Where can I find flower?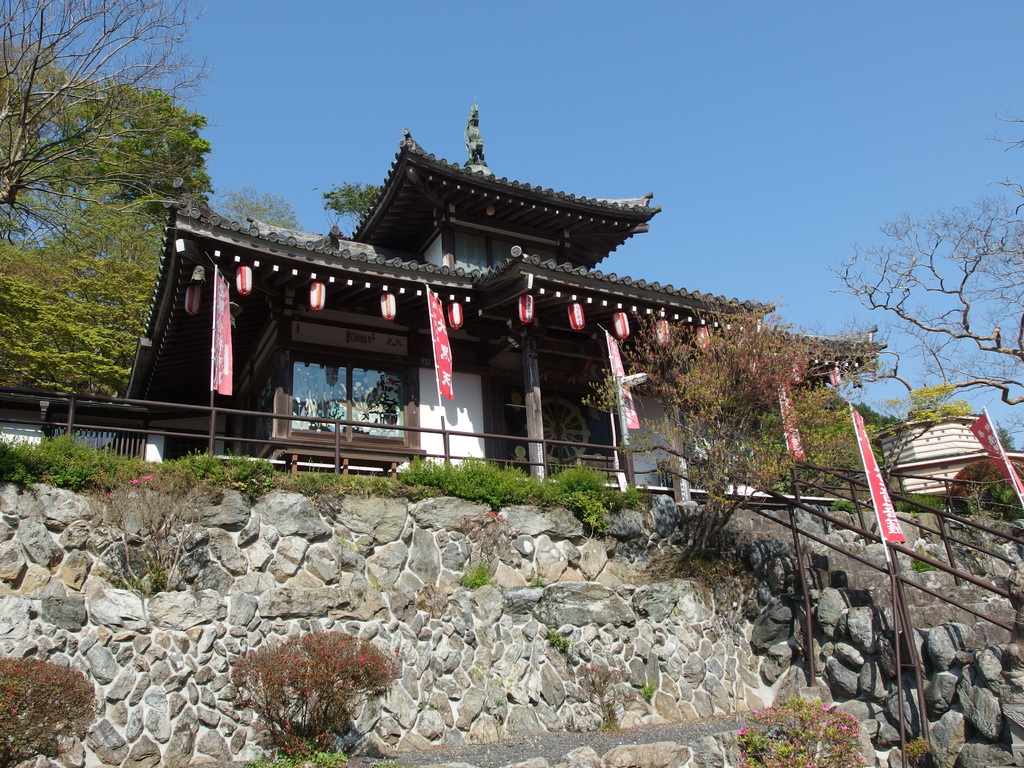
You can find it at BBox(735, 727, 750, 739).
